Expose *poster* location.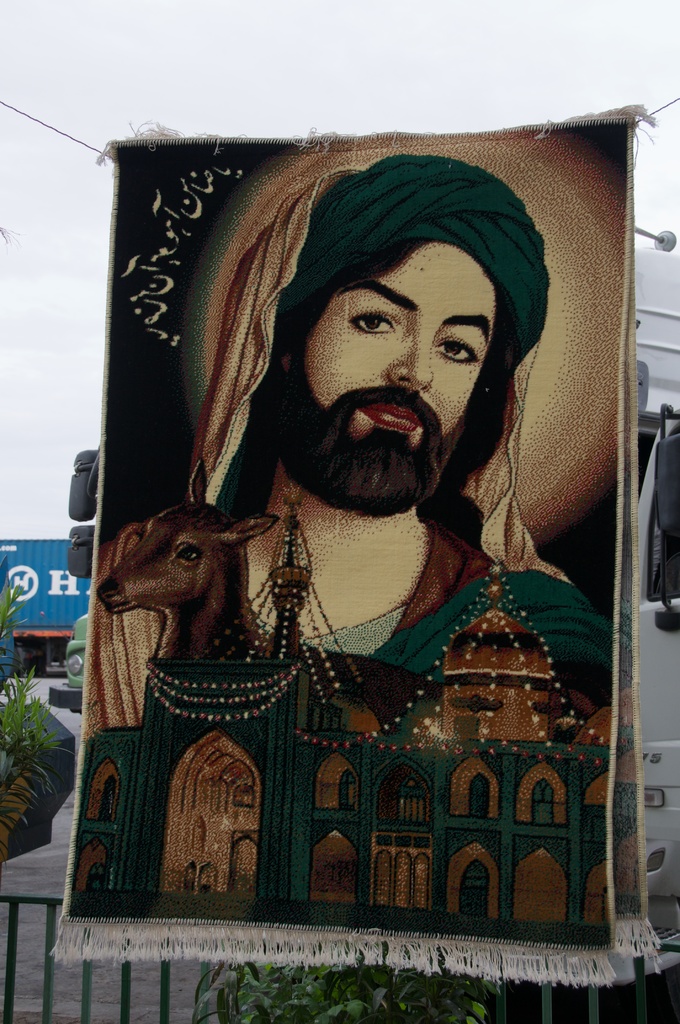
Exposed at {"x1": 49, "y1": 99, "x2": 653, "y2": 982}.
